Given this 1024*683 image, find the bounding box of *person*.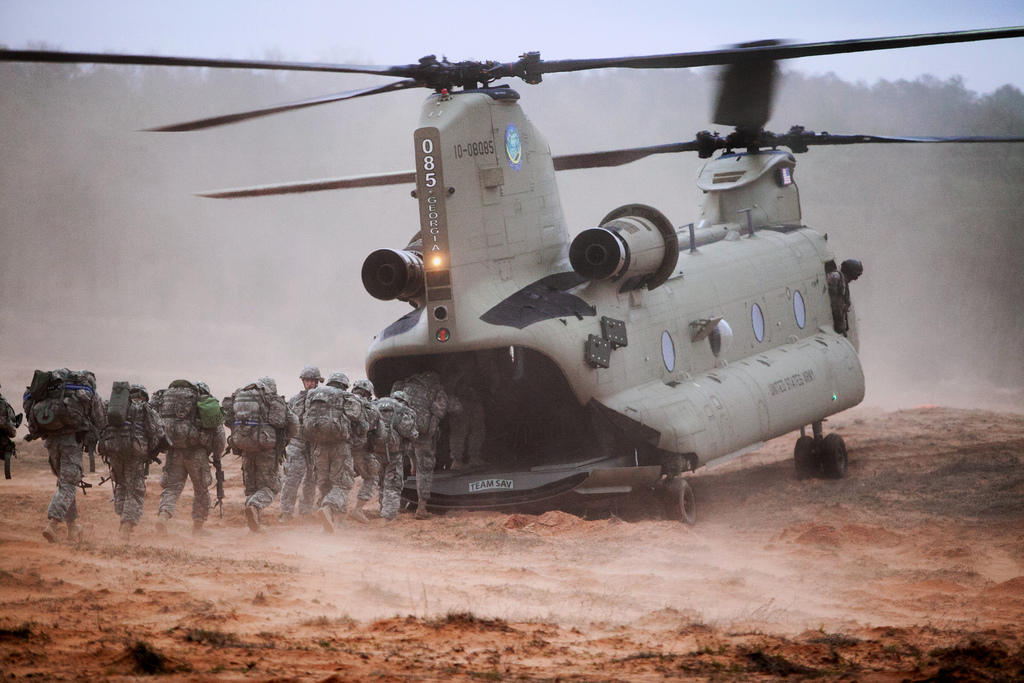
locate(268, 367, 330, 525).
